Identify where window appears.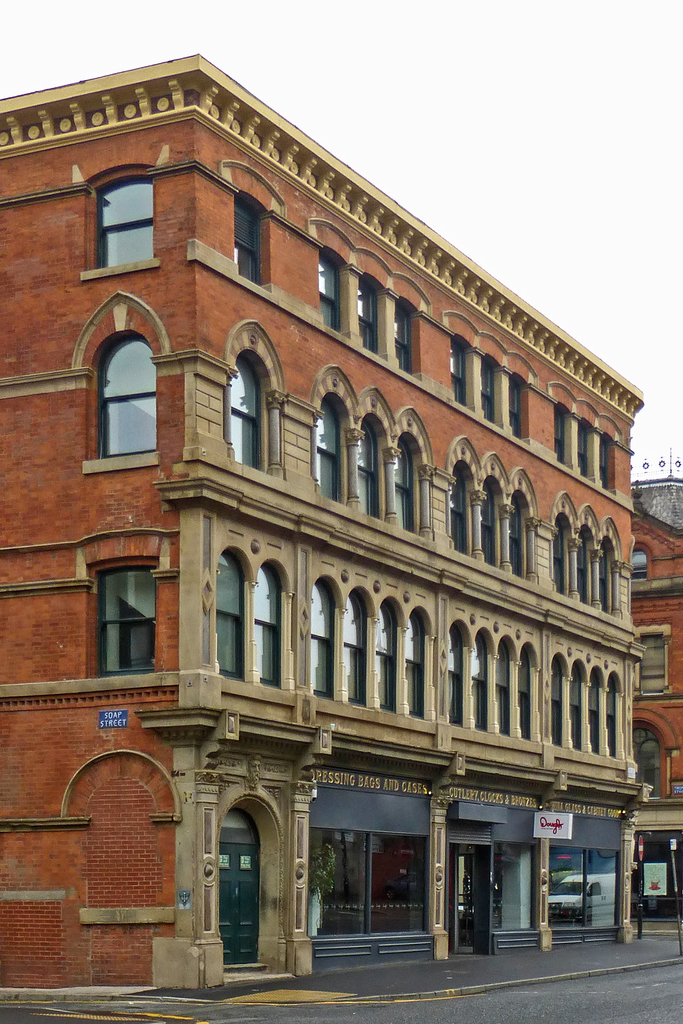
Appears at (625,708,676,797).
